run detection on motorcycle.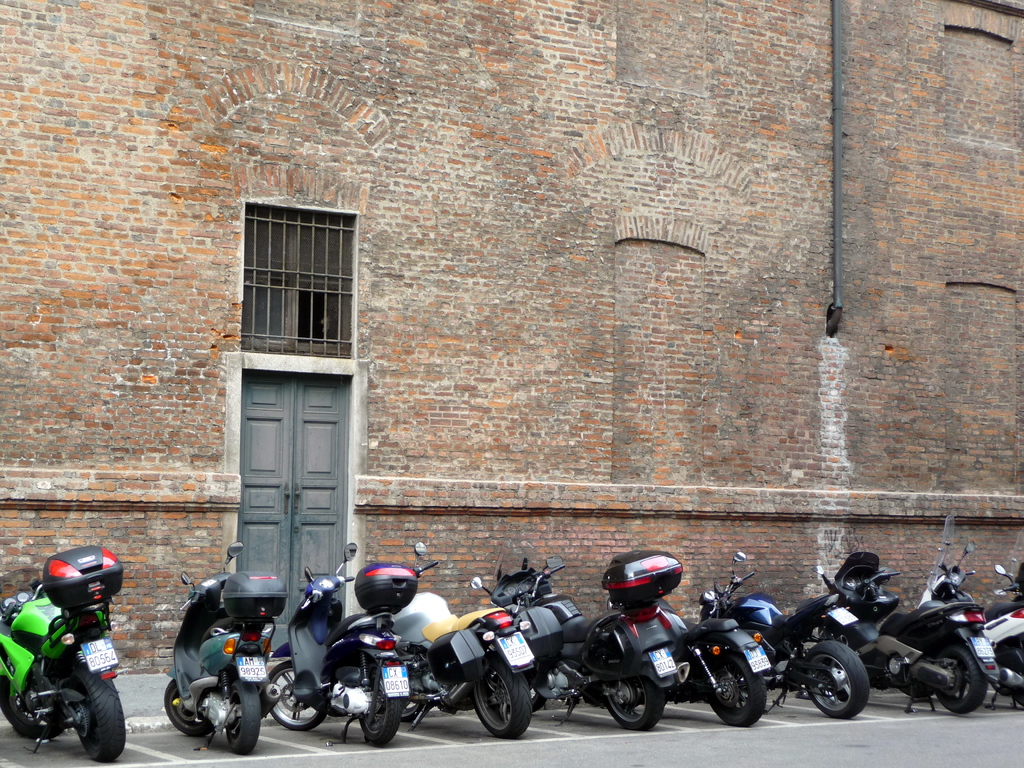
Result: [913,515,1021,711].
